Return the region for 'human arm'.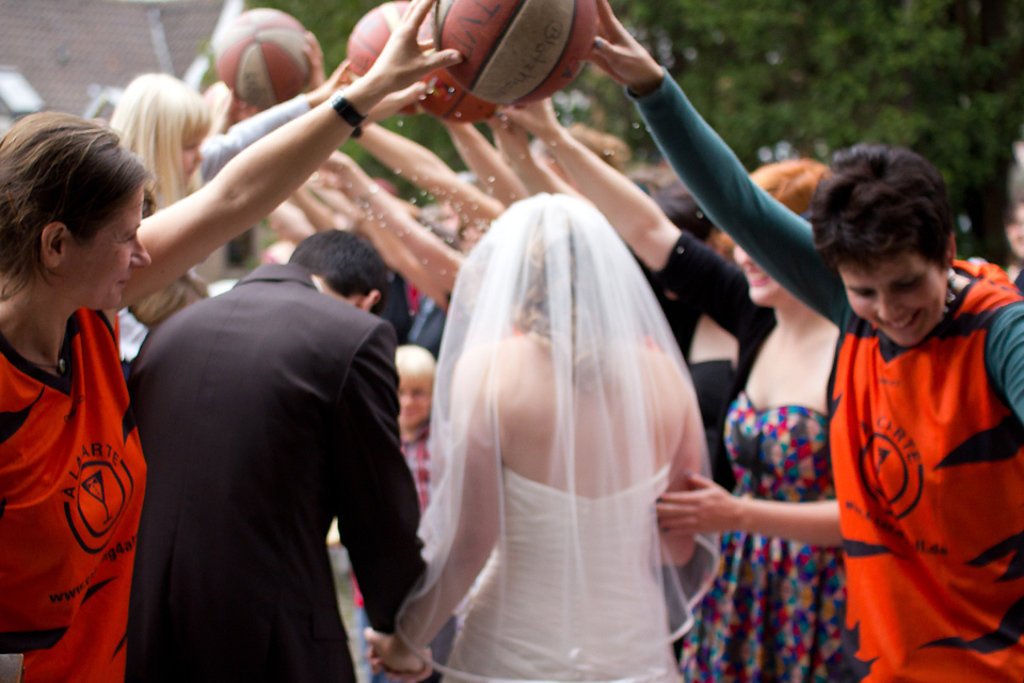
<box>322,309,454,682</box>.
